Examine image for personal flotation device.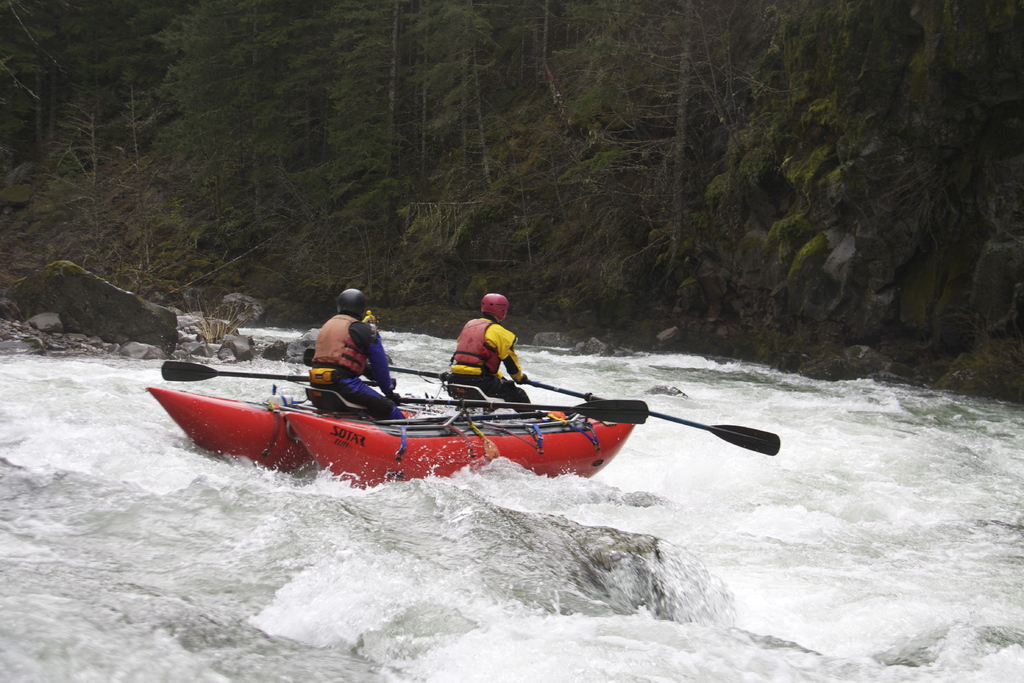
Examination result: left=446, top=315, right=509, bottom=372.
